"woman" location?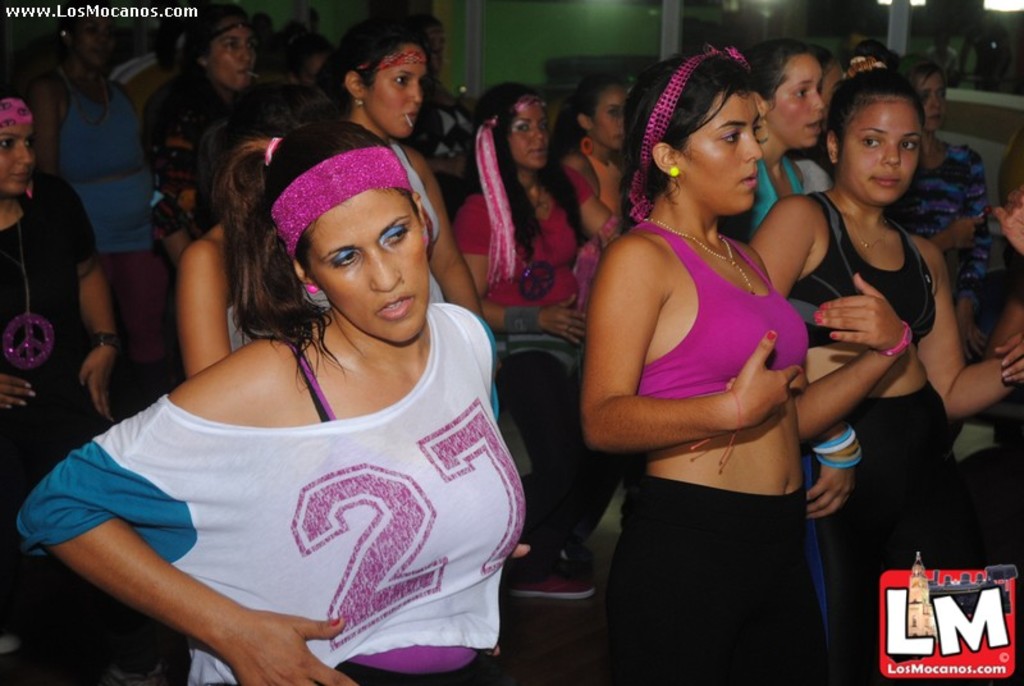
15,114,532,685
